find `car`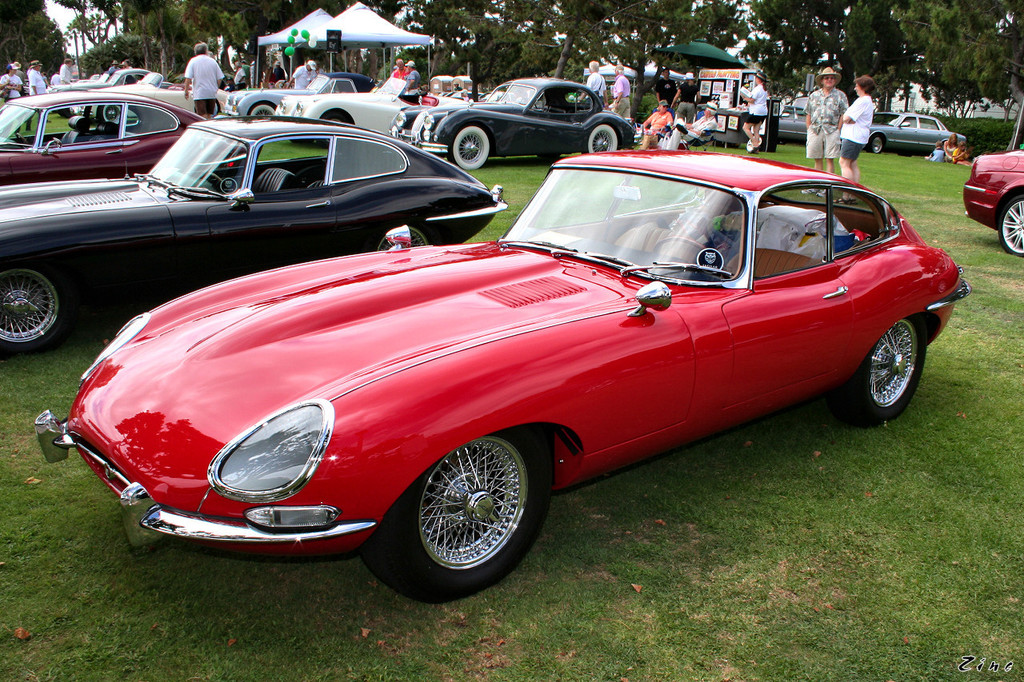
778:105:816:142
